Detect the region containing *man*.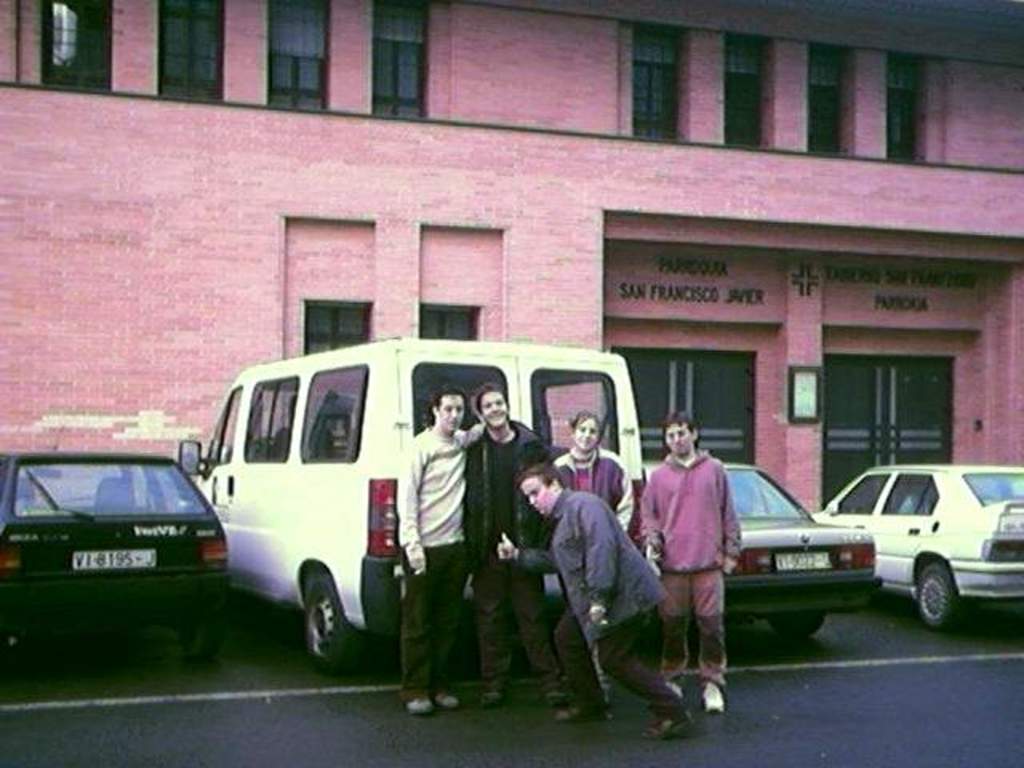
select_region(651, 419, 757, 698).
